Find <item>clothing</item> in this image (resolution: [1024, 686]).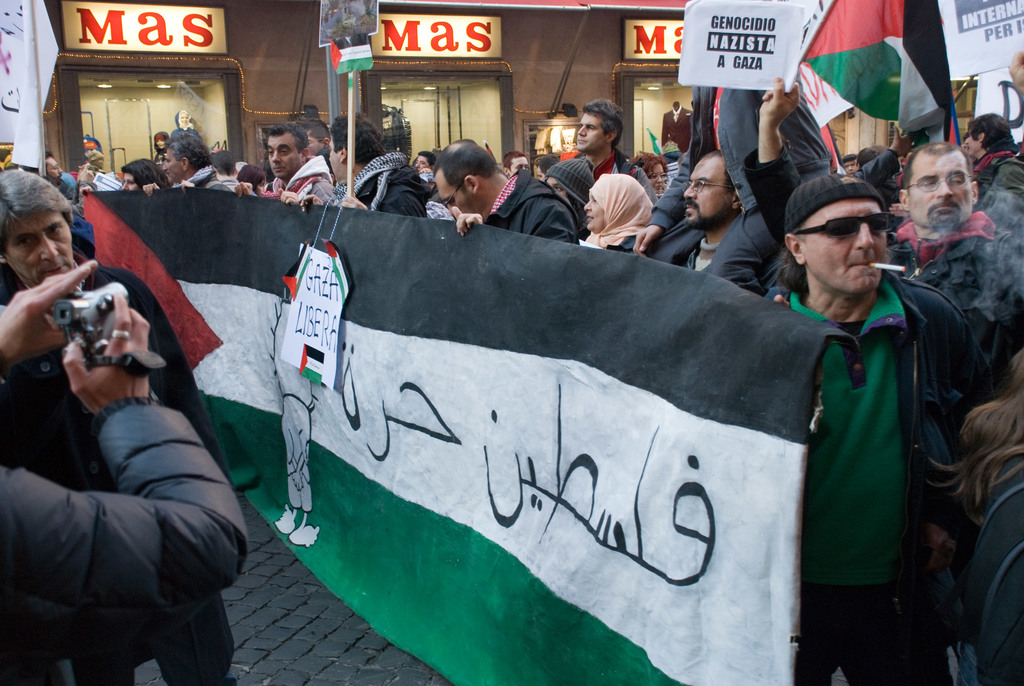
(left=966, top=149, right=1016, bottom=201).
